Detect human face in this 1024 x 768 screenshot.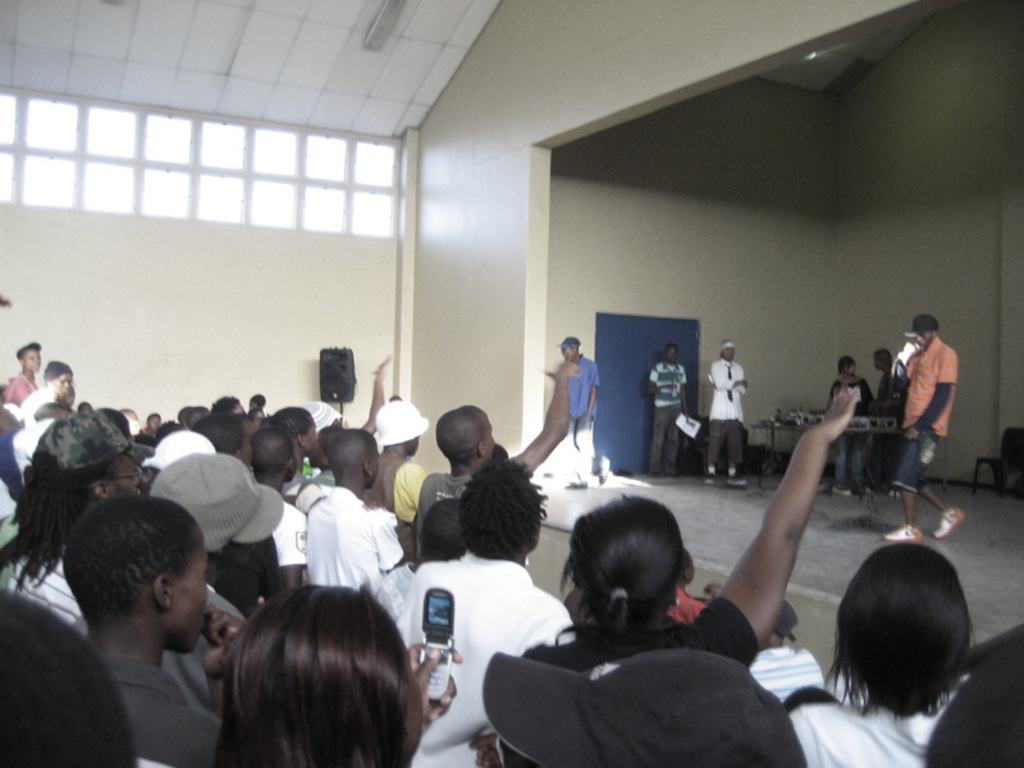
Detection: <box>54,375,73,397</box>.
